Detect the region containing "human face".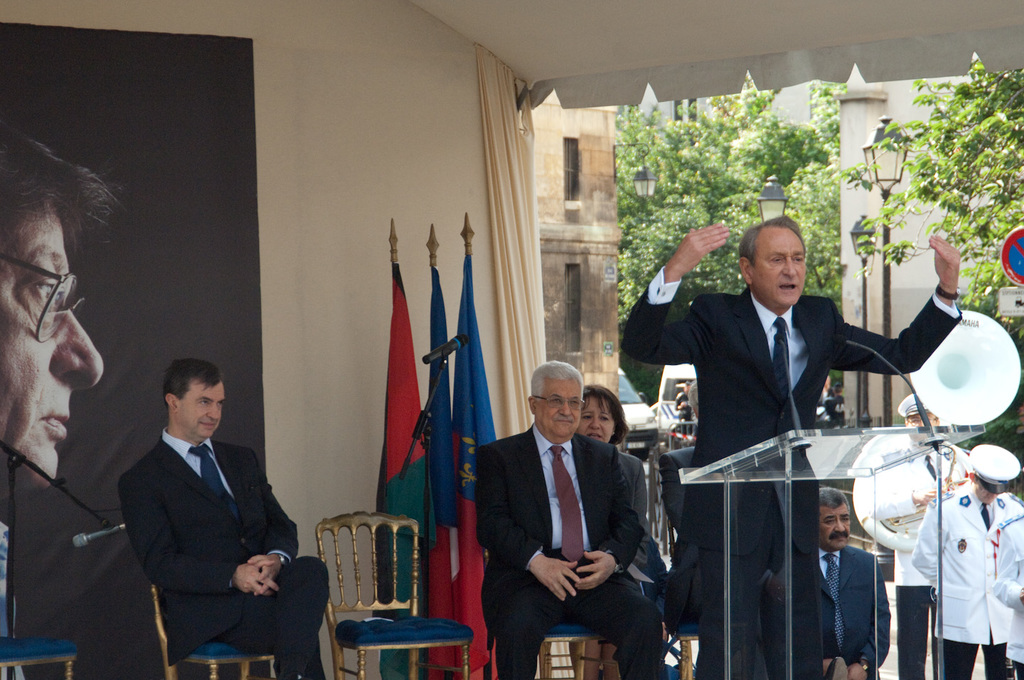
<box>0,196,113,469</box>.
